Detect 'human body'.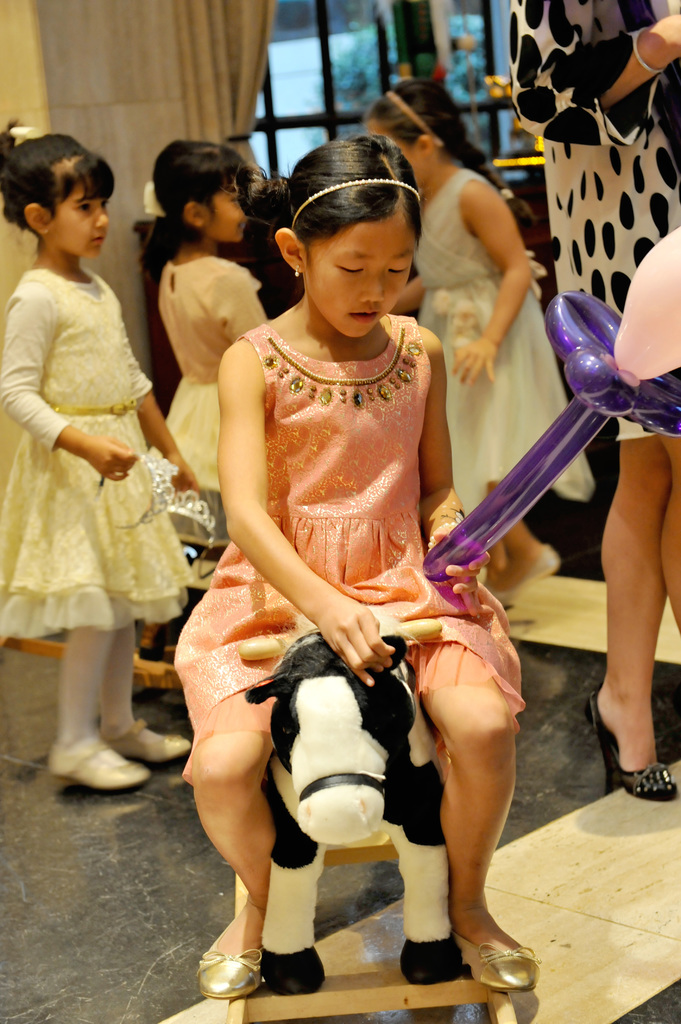
Detected at Rect(388, 163, 593, 616).
